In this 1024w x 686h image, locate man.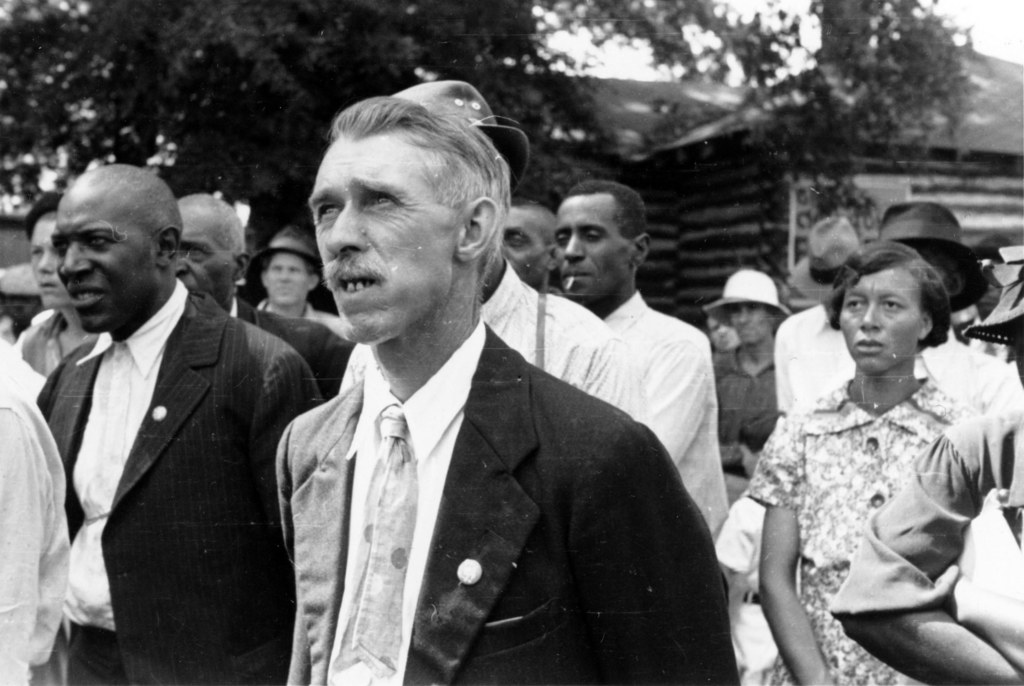
Bounding box: Rect(774, 215, 860, 432).
